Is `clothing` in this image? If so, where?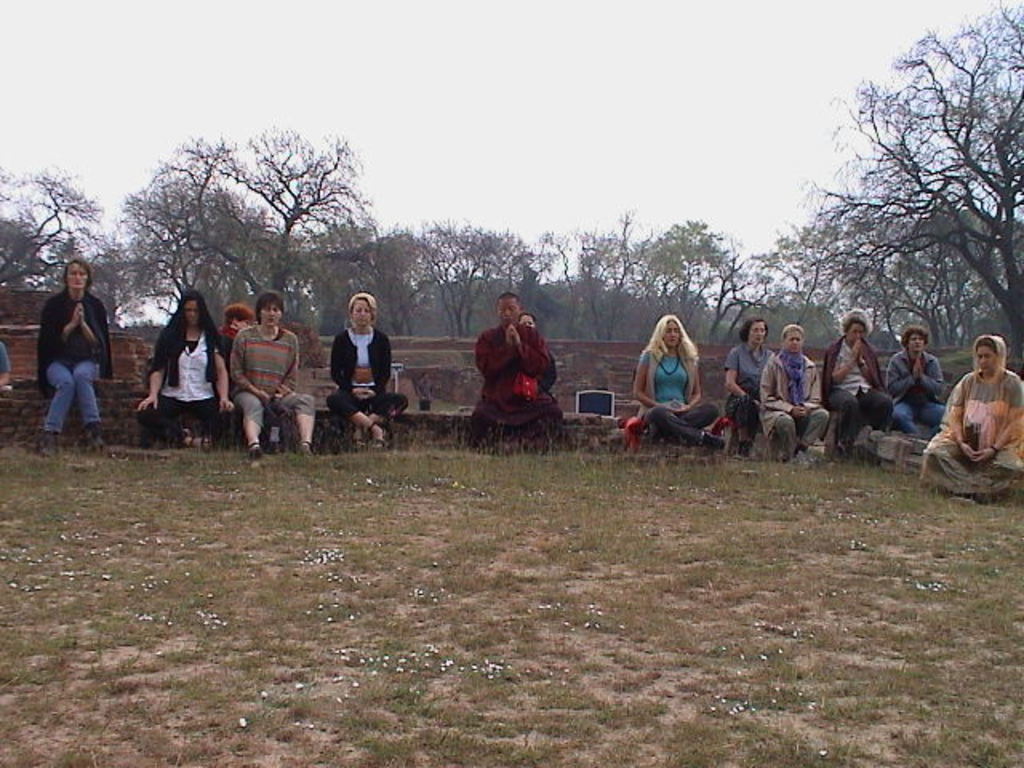
Yes, at Rect(752, 350, 822, 458).
